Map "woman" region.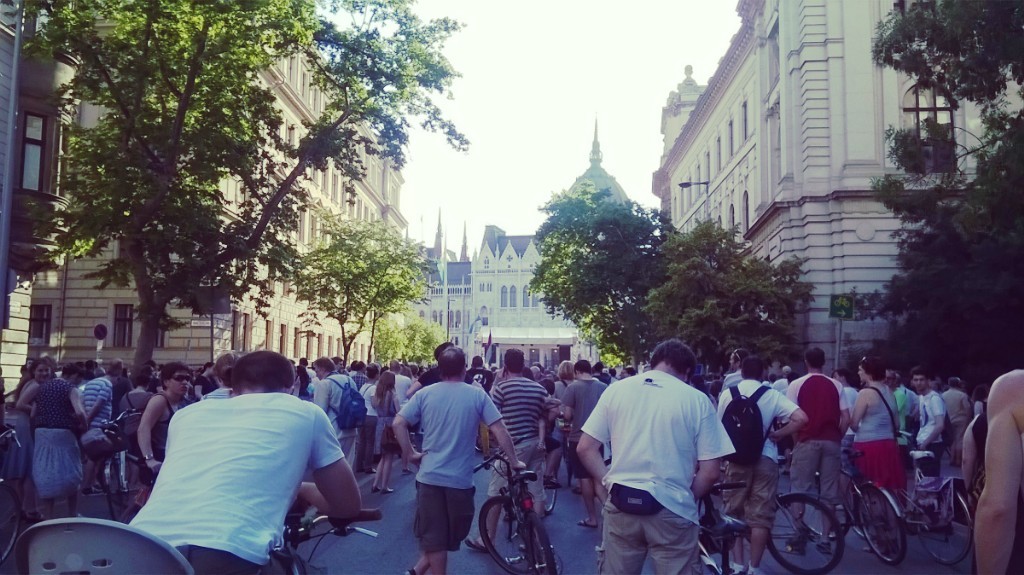
Mapped to [x1=136, y1=366, x2=195, y2=485].
